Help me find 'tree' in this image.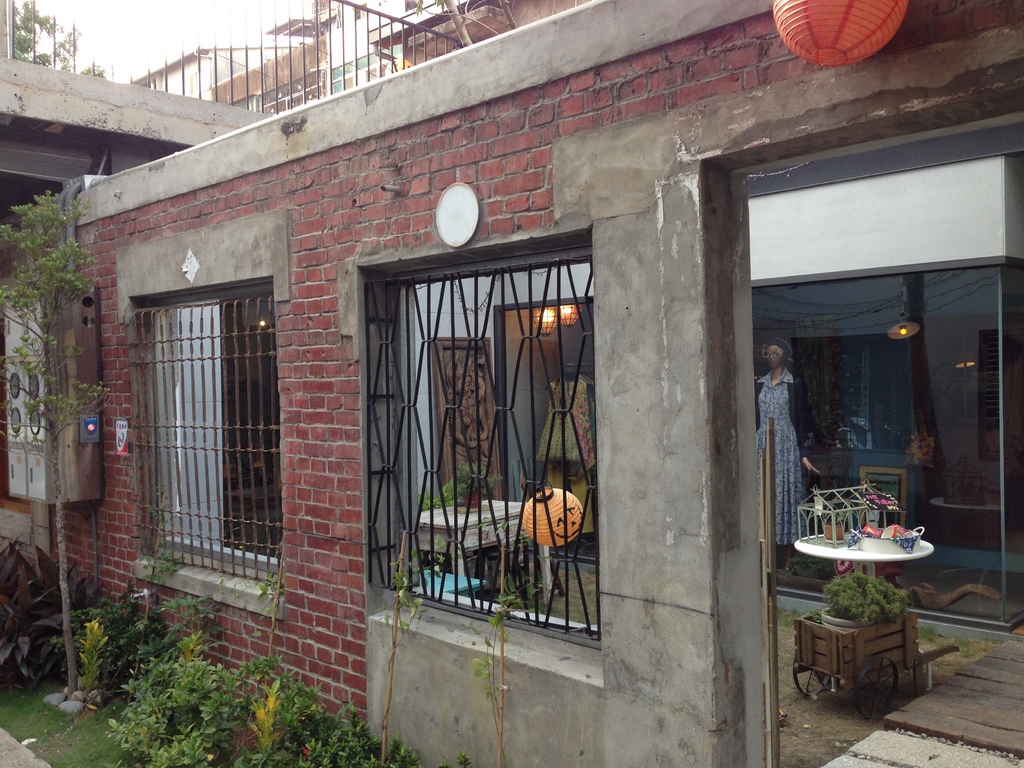
Found it: x1=0 y1=183 x2=120 y2=700.
